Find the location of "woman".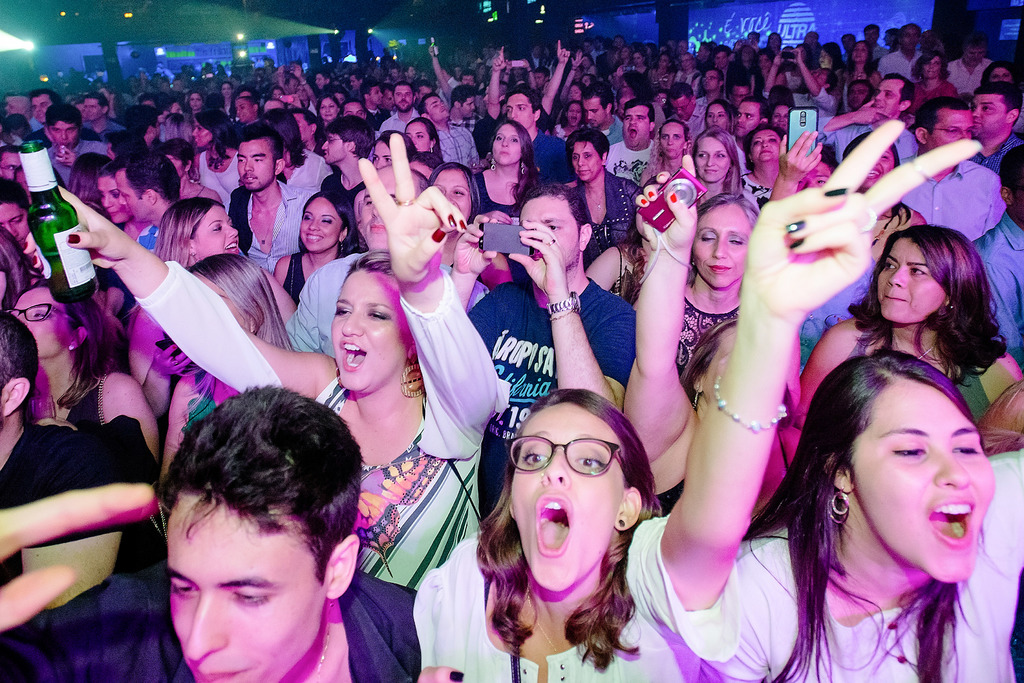
Location: (left=70, top=154, right=98, bottom=202).
